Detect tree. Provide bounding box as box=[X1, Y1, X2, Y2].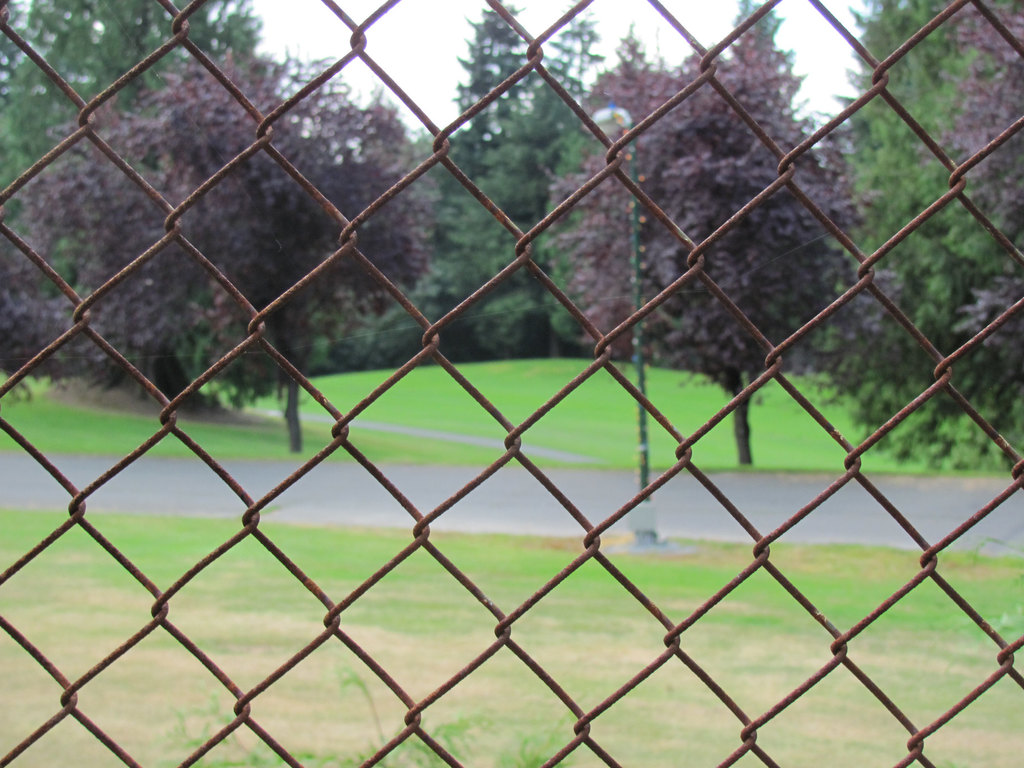
box=[426, 0, 547, 339].
